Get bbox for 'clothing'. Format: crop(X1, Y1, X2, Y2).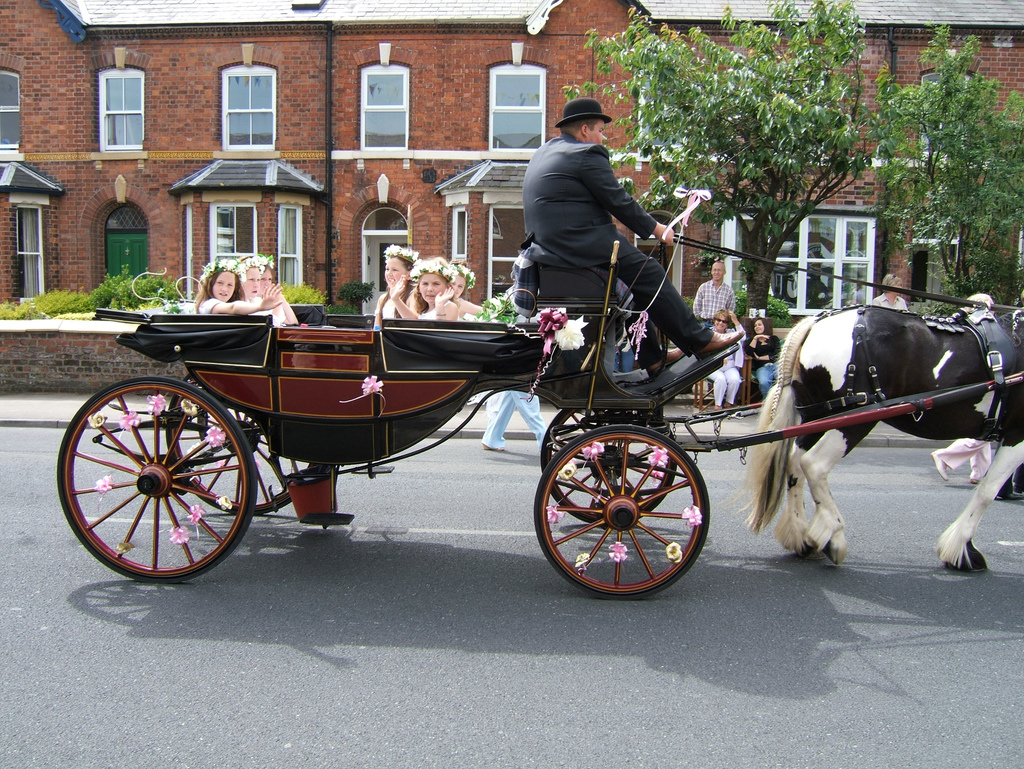
crop(708, 329, 753, 407).
